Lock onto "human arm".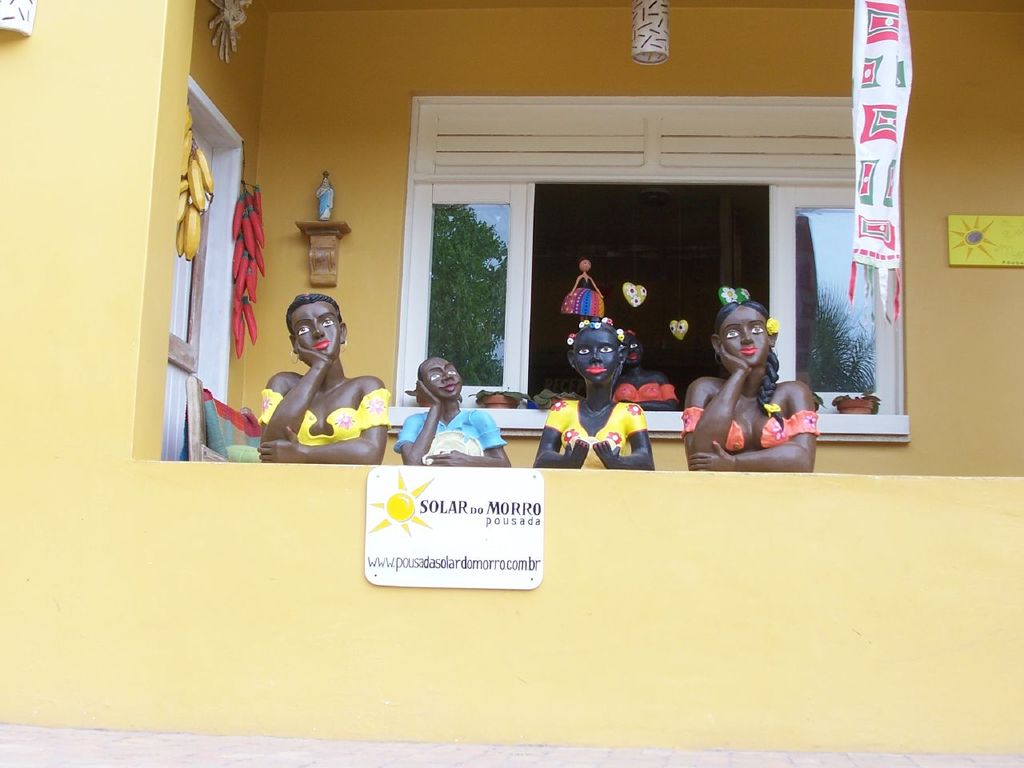
Locked: l=258, t=330, r=342, b=445.
